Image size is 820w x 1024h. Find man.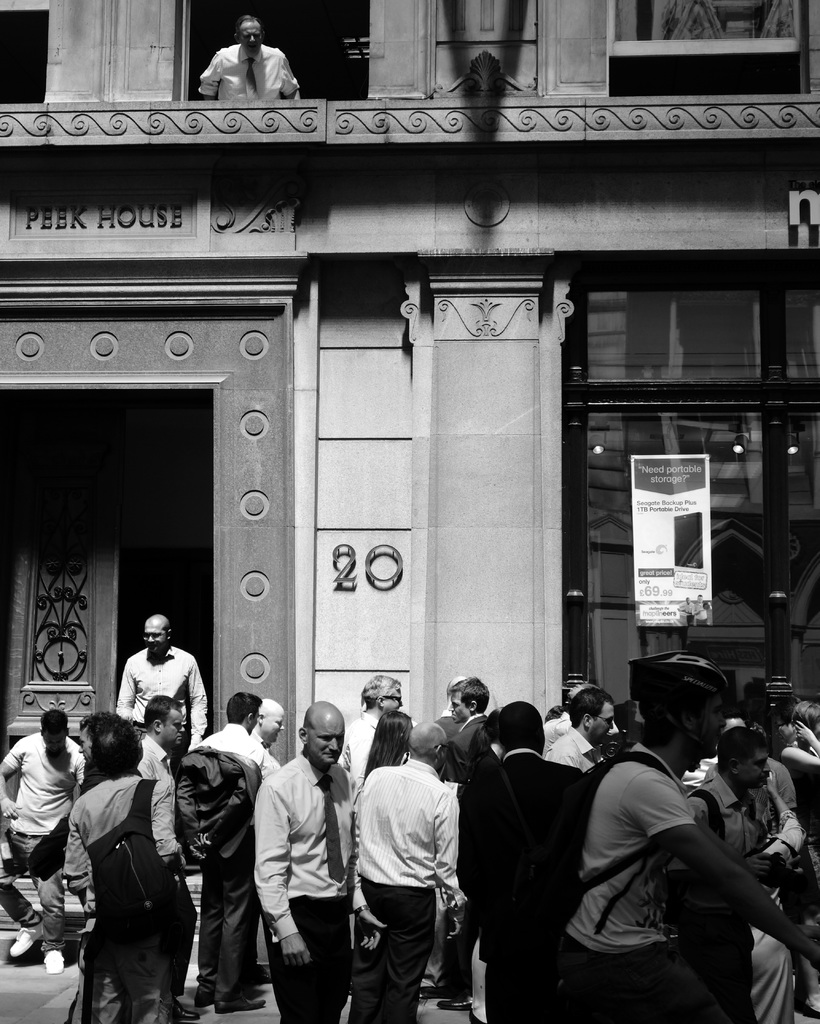
Rect(193, 692, 285, 1000).
